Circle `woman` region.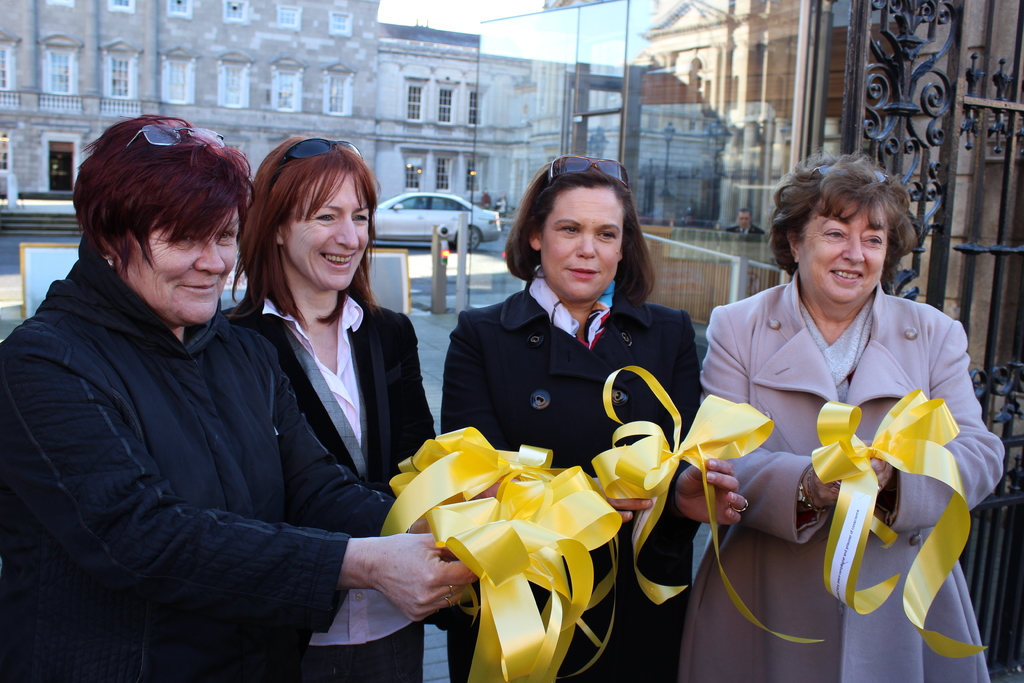
Region: region(0, 109, 483, 682).
